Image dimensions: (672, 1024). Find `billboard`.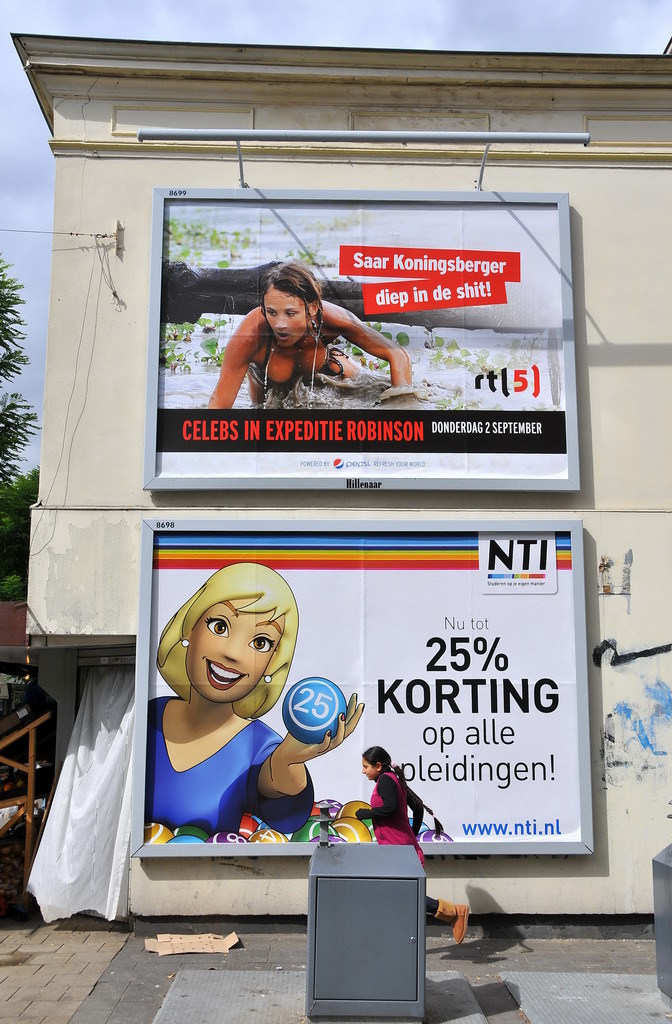
(left=92, top=185, right=603, bottom=514).
